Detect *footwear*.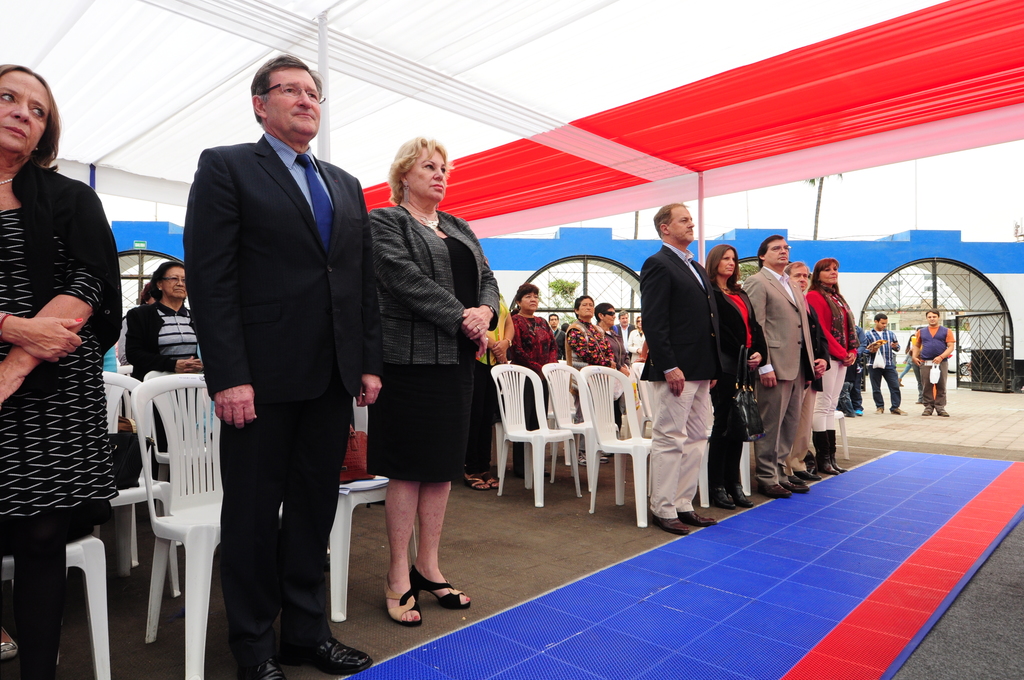
Detected at 465:470:490:492.
